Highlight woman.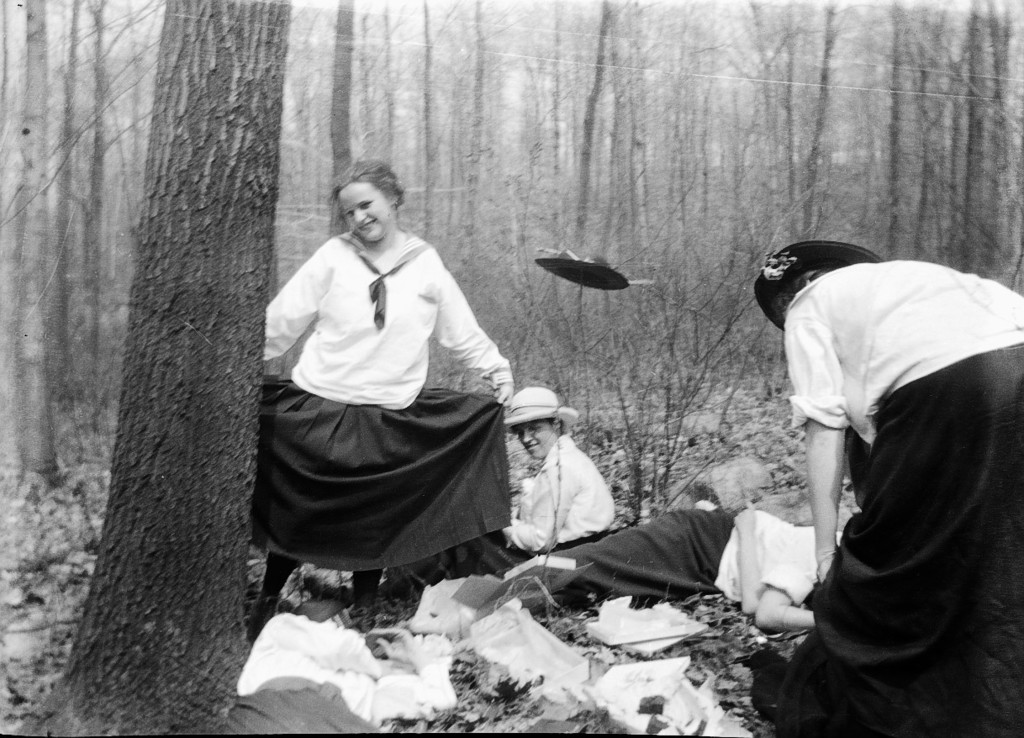
Highlighted region: (x1=462, y1=502, x2=857, y2=635).
